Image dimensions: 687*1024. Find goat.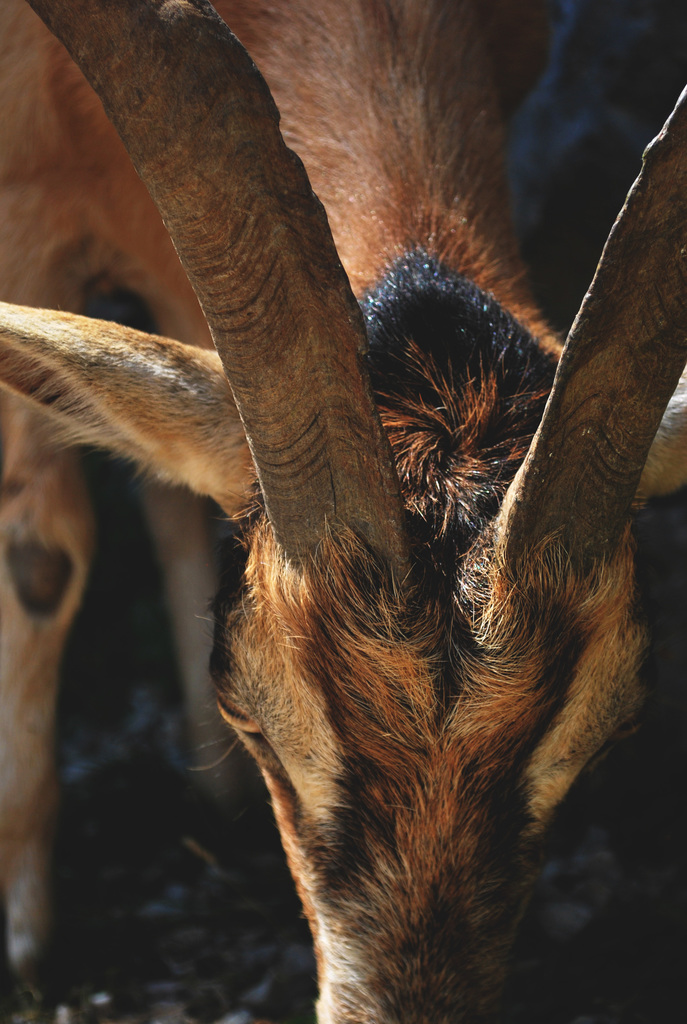
bbox(0, 4, 656, 1023).
